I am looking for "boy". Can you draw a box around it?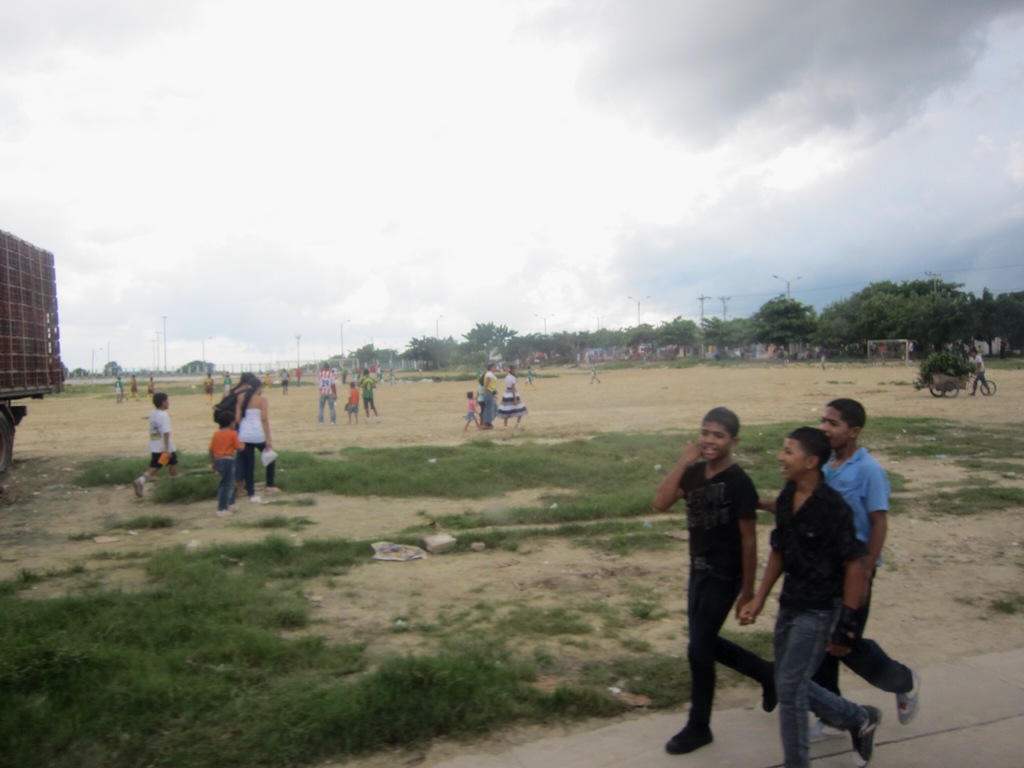
Sure, the bounding box is (461,389,483,436).
